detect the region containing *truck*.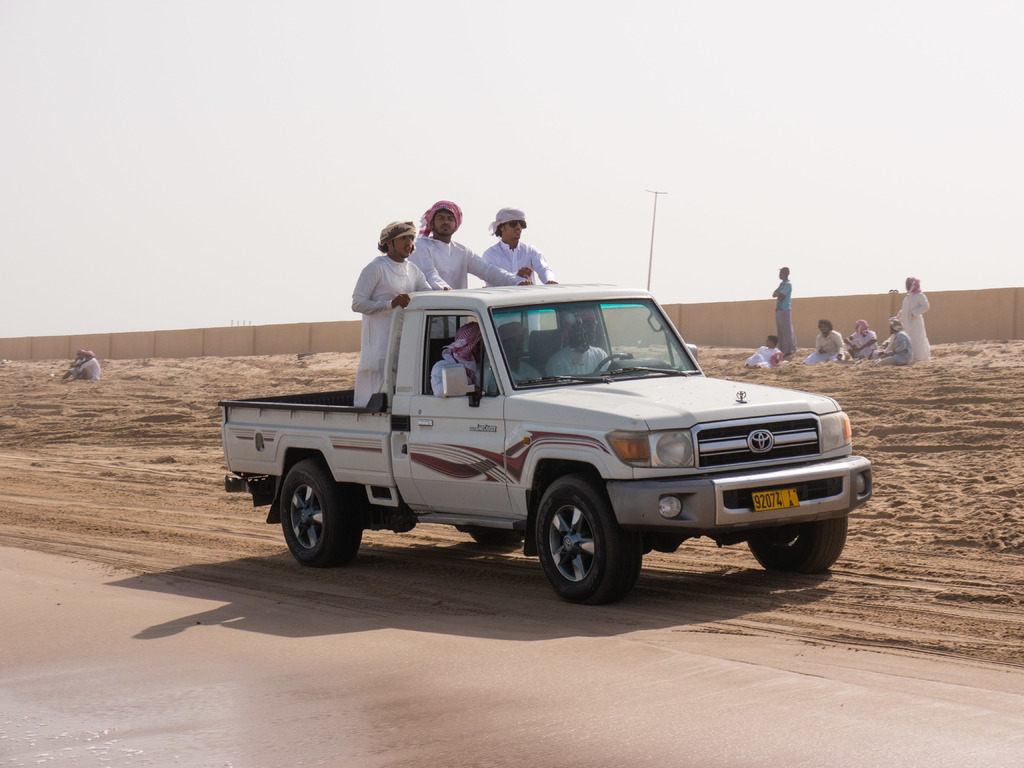
select_region(214, 278, 876, 605).
